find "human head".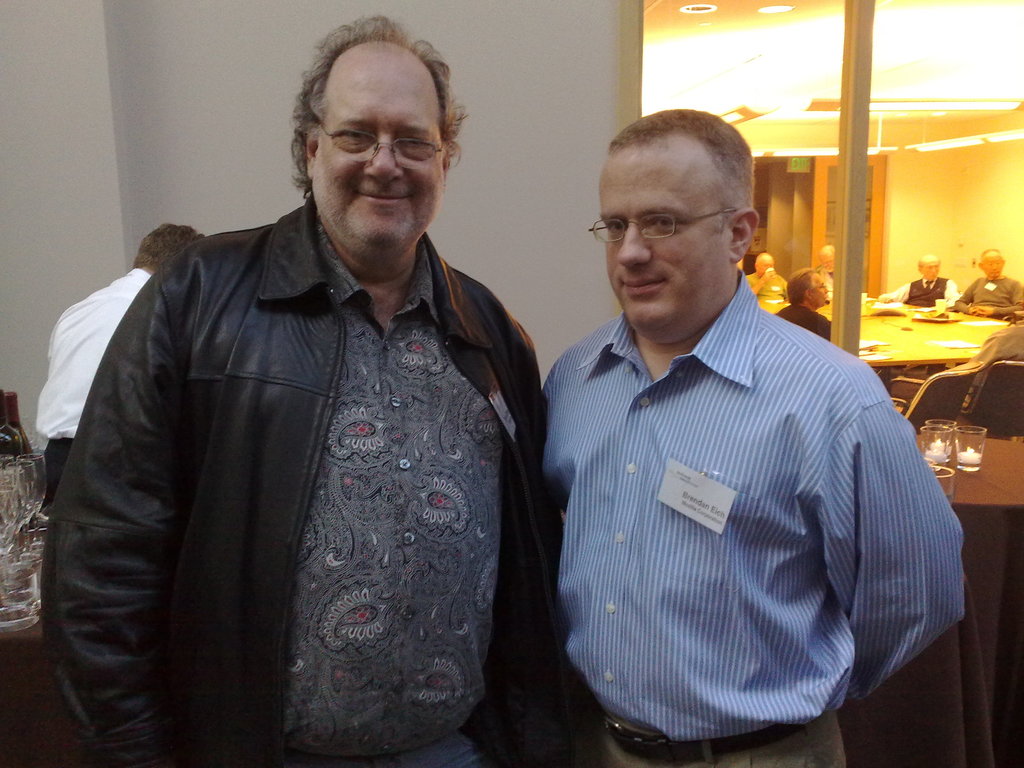
box=[916, 252, 943, 280].
